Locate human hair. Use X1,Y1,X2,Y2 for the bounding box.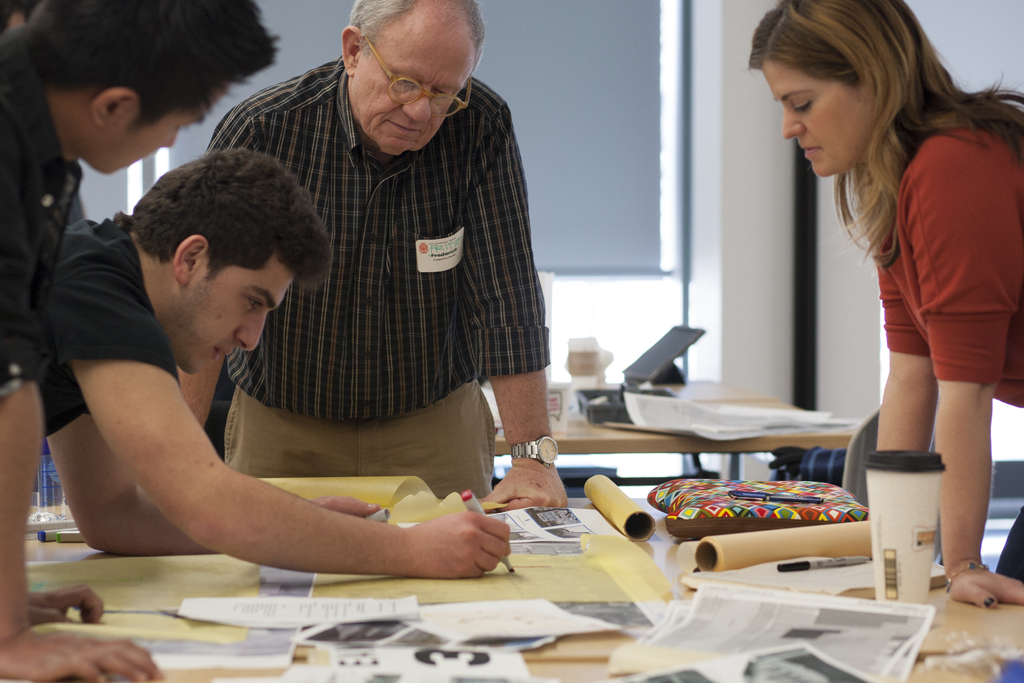
125,147,335,284.
